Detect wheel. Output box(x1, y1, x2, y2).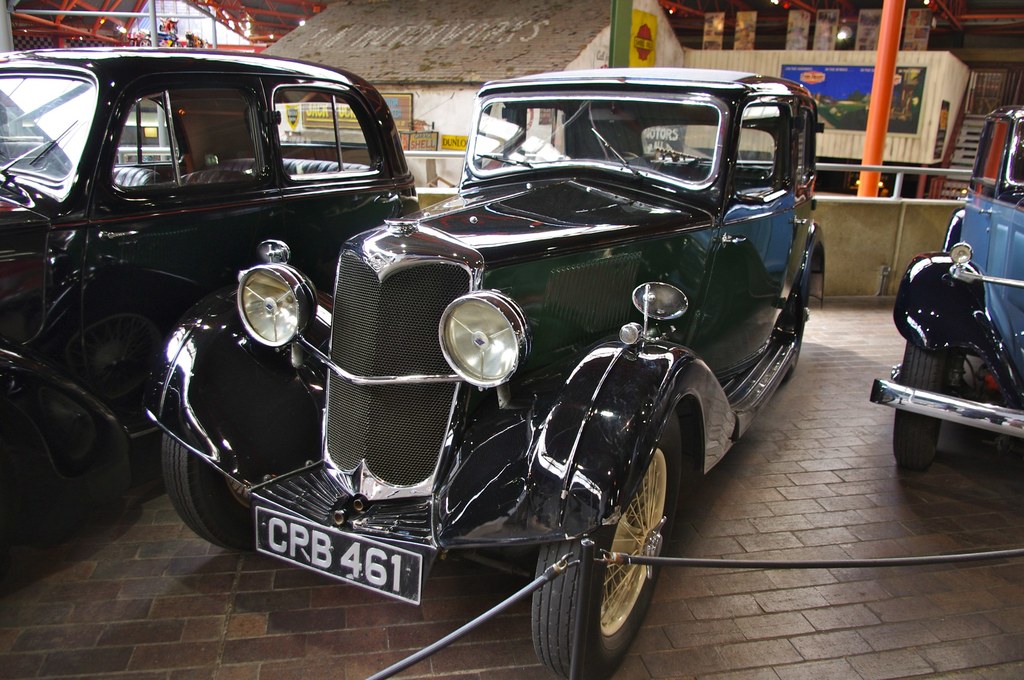
box(163, 433, 299, 547).
